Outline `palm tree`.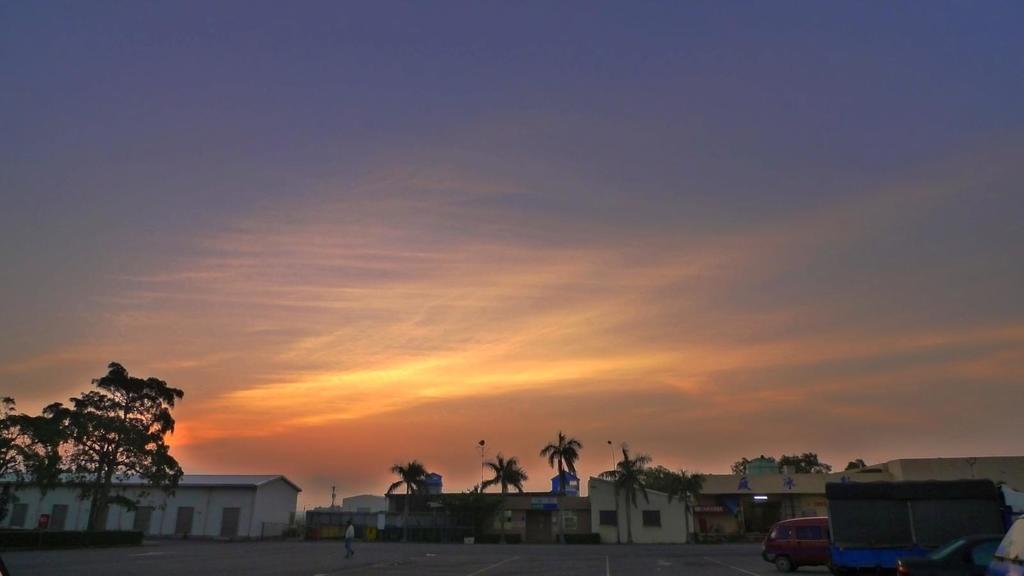
Outline: select_region(536, 438, 597, 506).
